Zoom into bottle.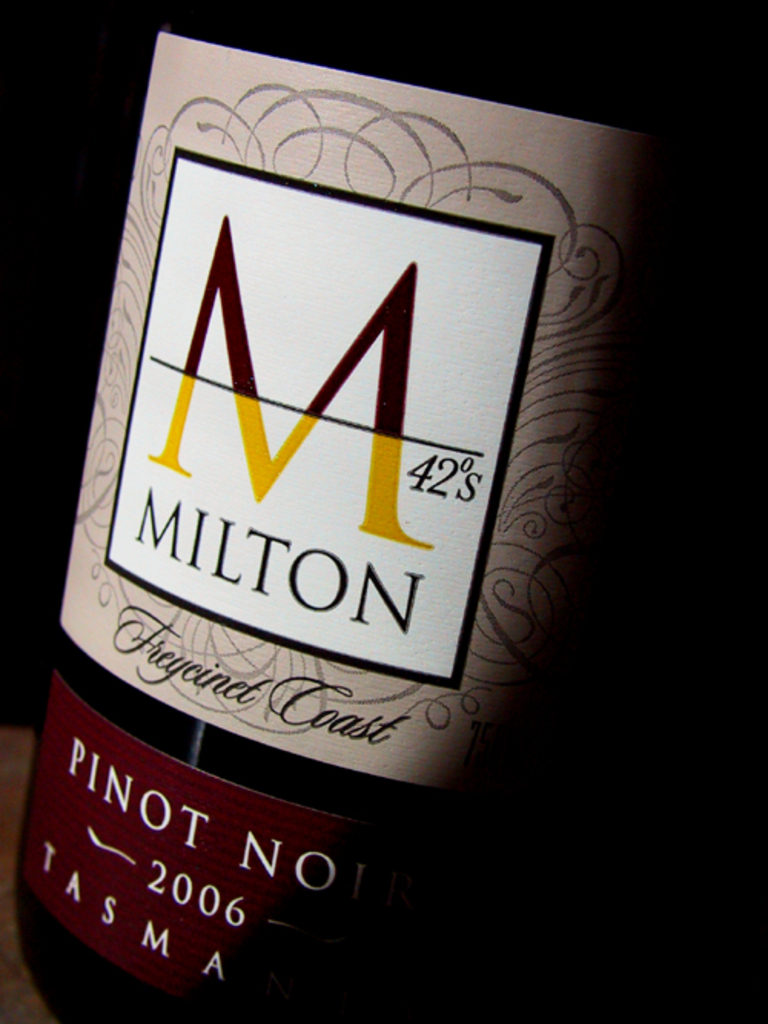
Zoom target: x1=15 y1=0 x2=703 y2=1022.
